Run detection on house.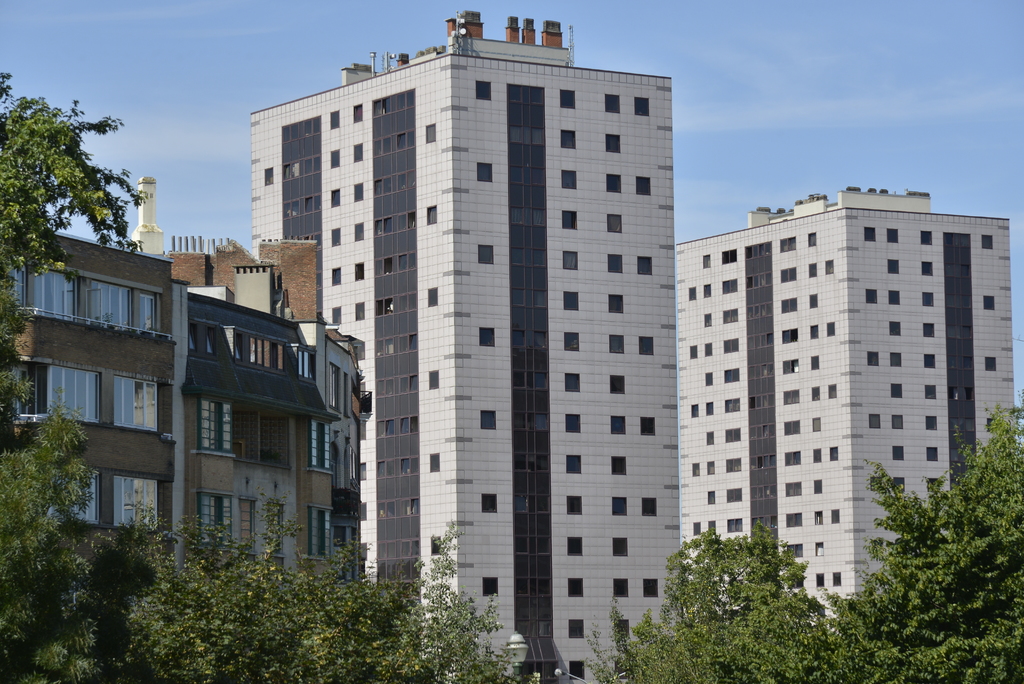
Result: x1=0 y1=242 x2=174 y2=558.
